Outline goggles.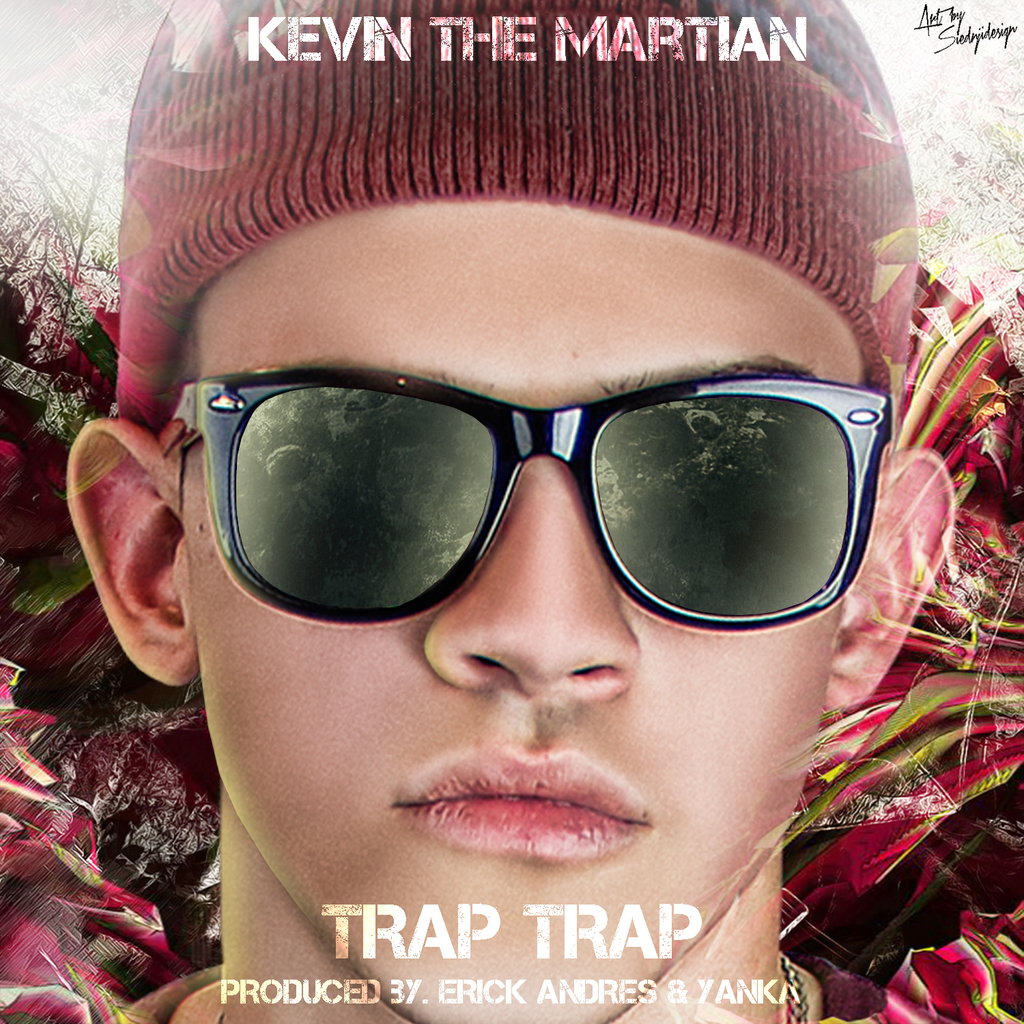
Outline: <region>152, 374, 894, 633</region>.
